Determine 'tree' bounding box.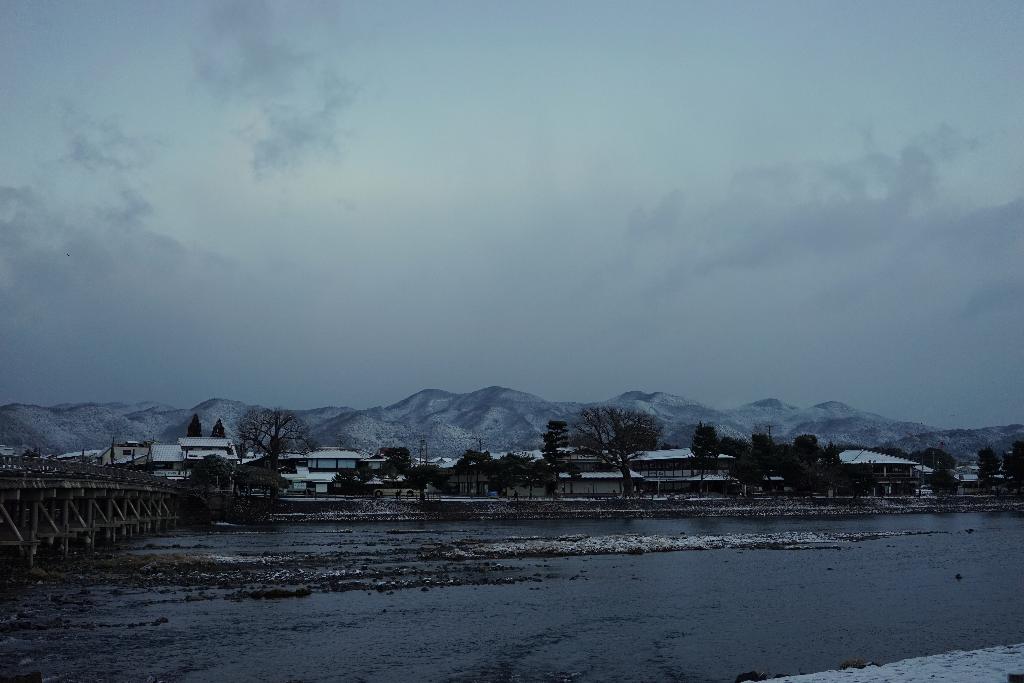
Determined: bbox=[750, 434, 767, 487].
